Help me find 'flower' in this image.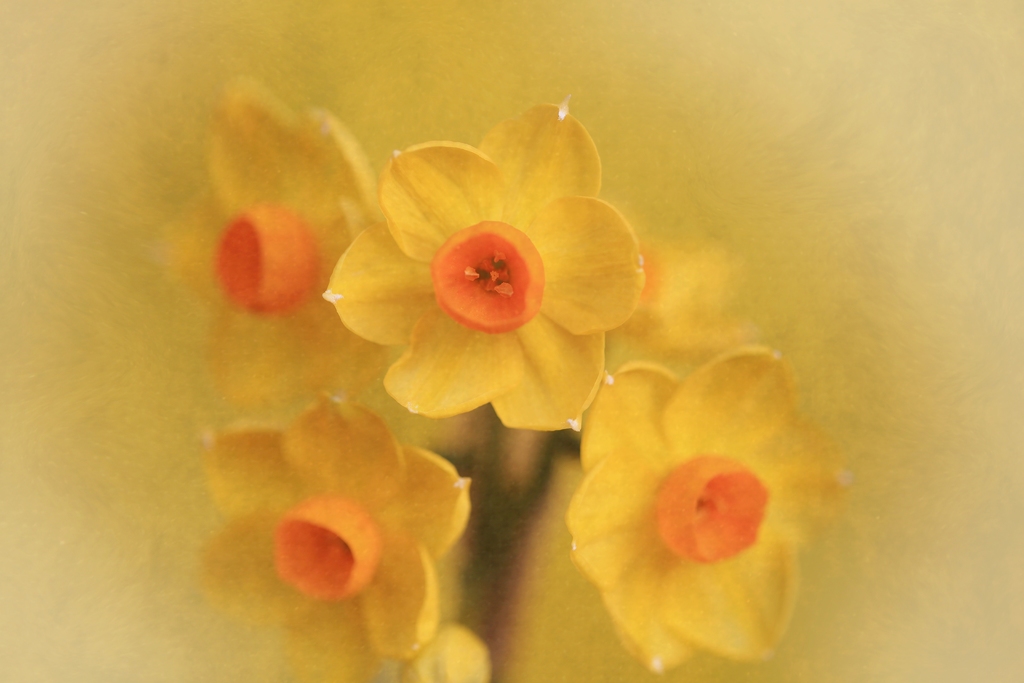
Found it: [189, 387, 465, 682].
